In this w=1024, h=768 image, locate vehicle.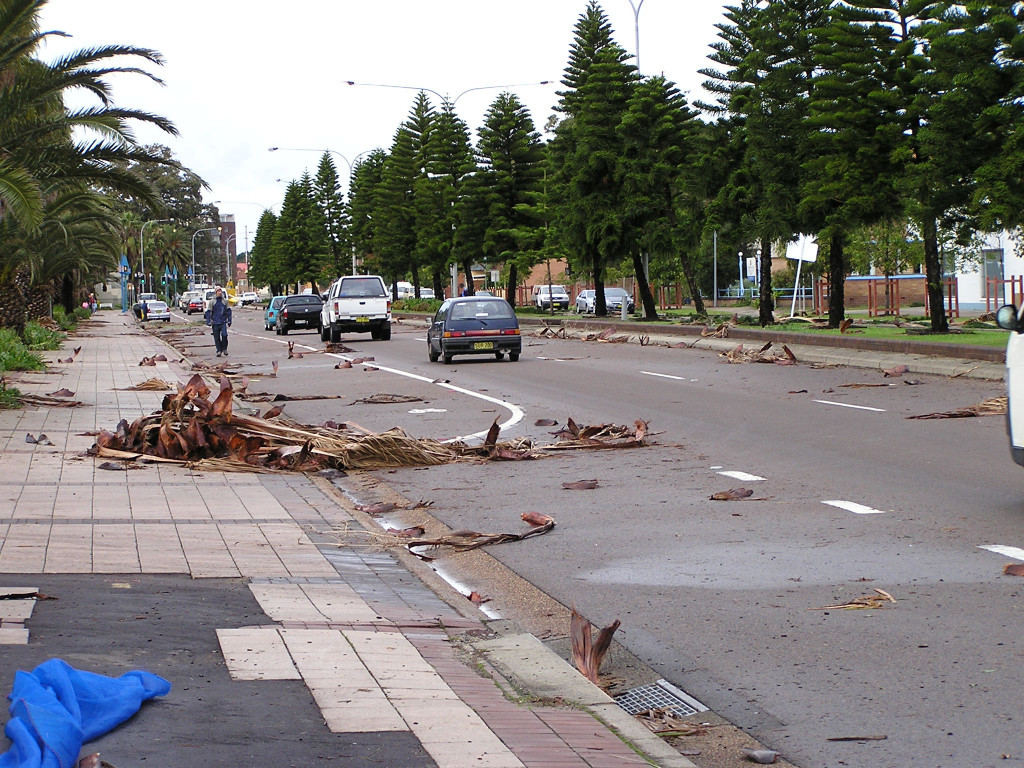
Bounding box: <box>258,293,285,323</box>.
